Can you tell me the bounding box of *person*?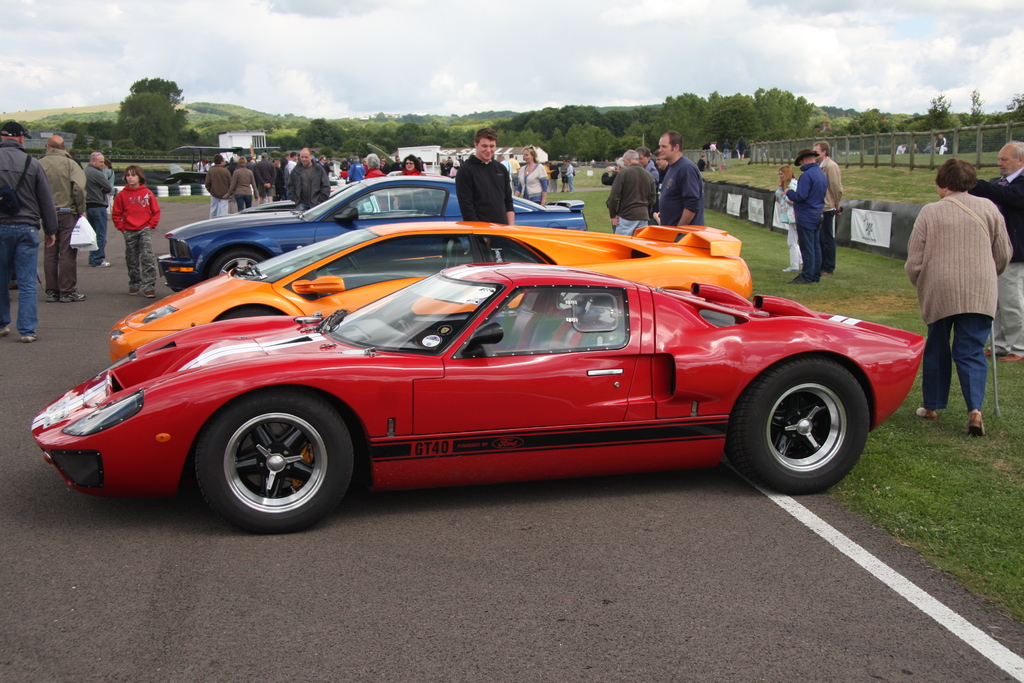
region(364, 154, 387, 179).
